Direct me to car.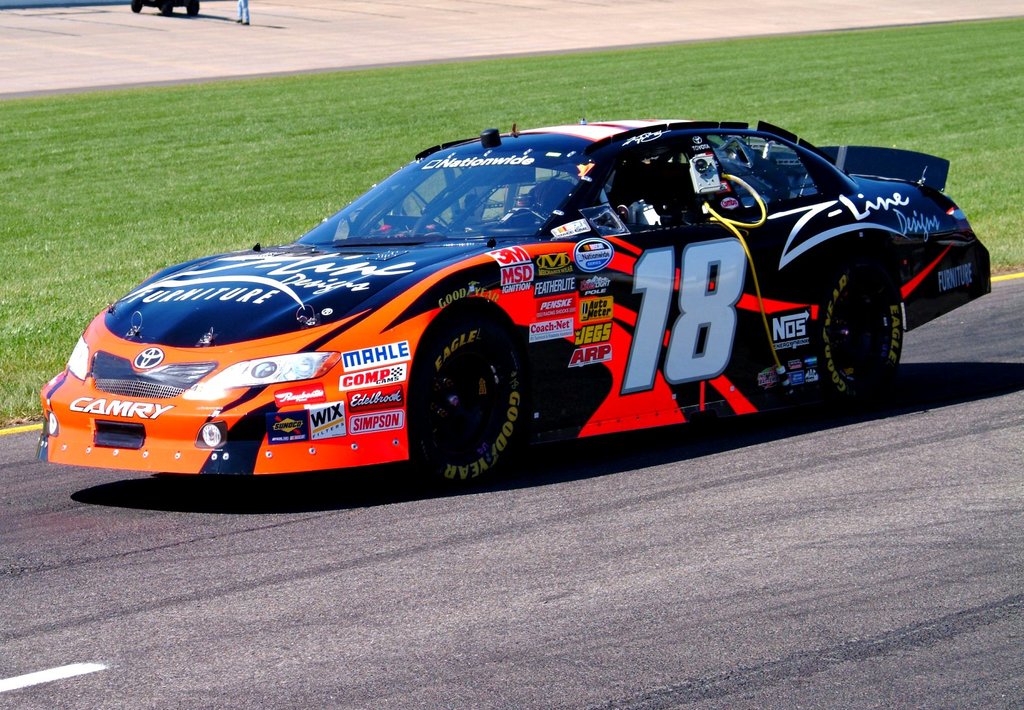
Direction: (left=36, top=116, right=997, bottom=498).
